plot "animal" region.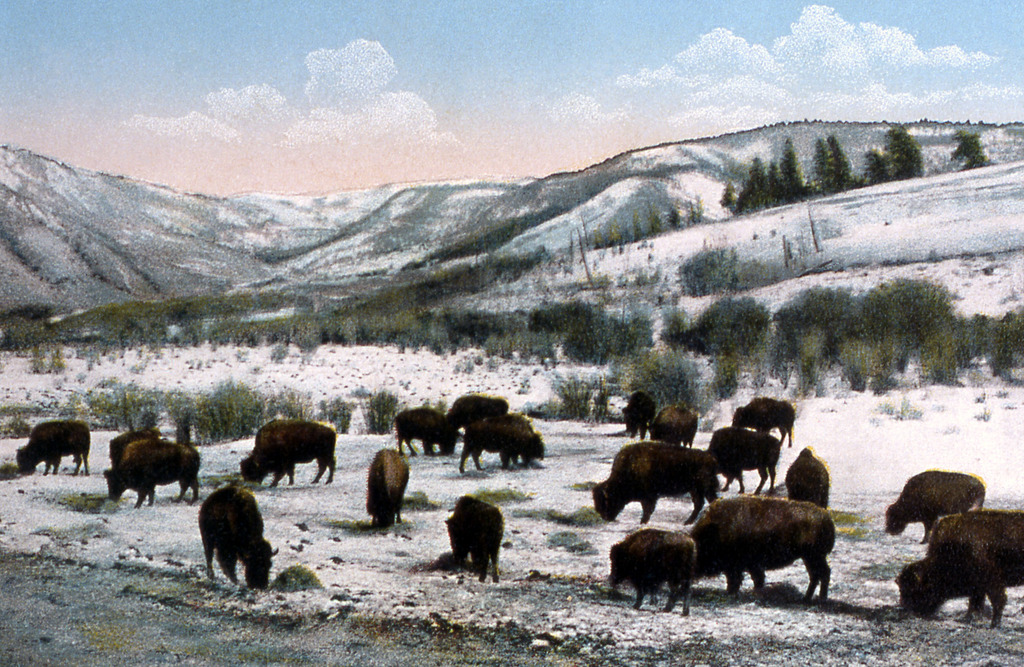
Plotted at 191,485,285,590.
